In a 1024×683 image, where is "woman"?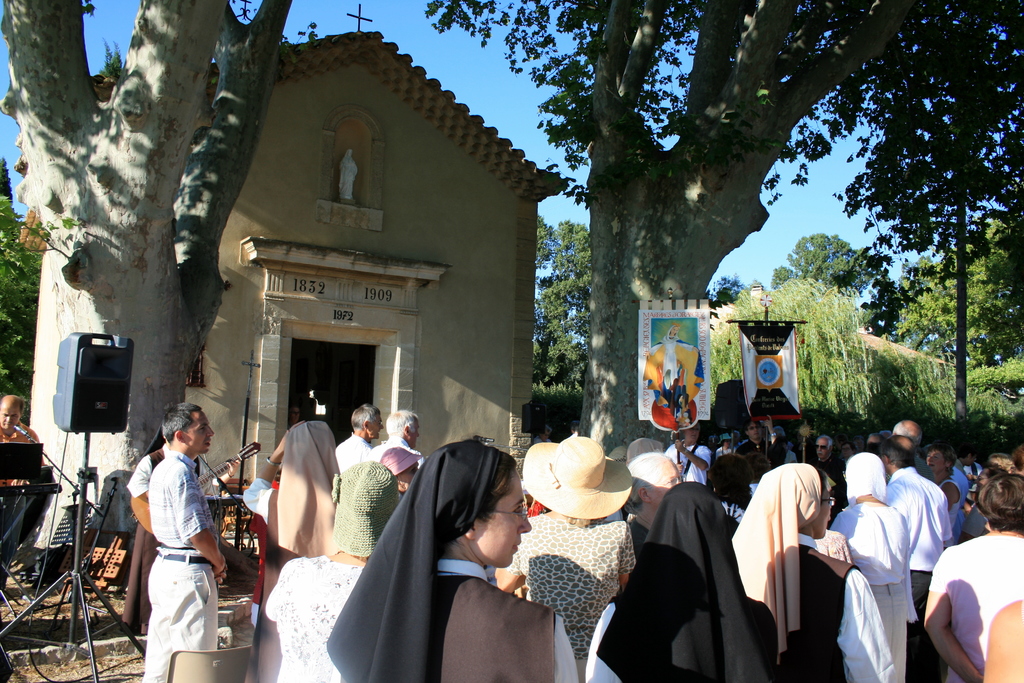
(left=642, top=319, right=707, bottom=411).
